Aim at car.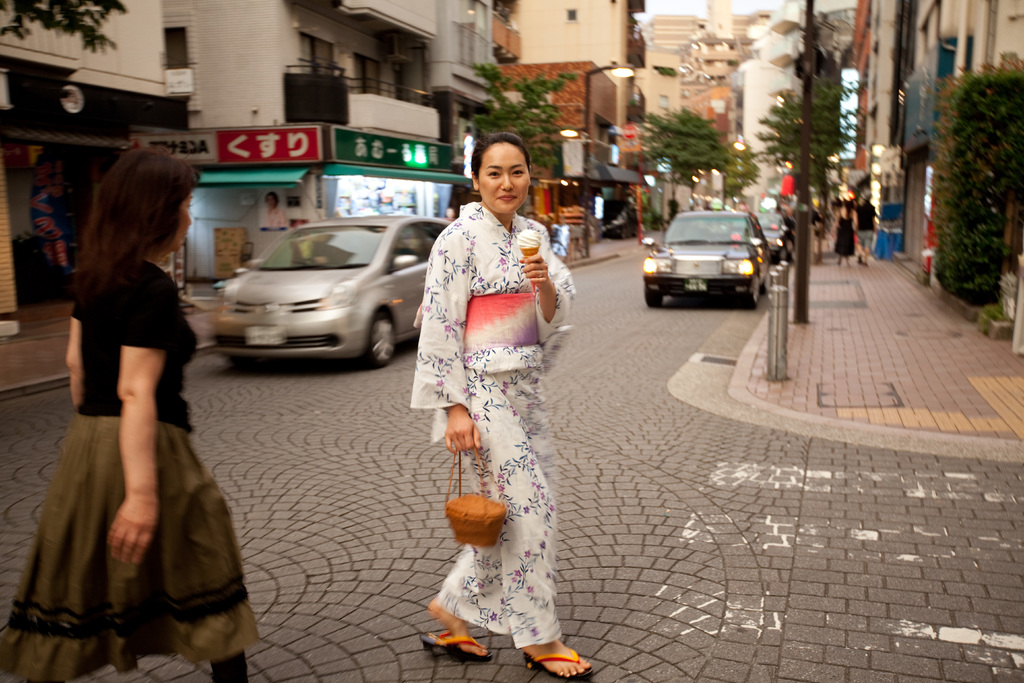
Aimed at box=[212, 210, 458, 368].
